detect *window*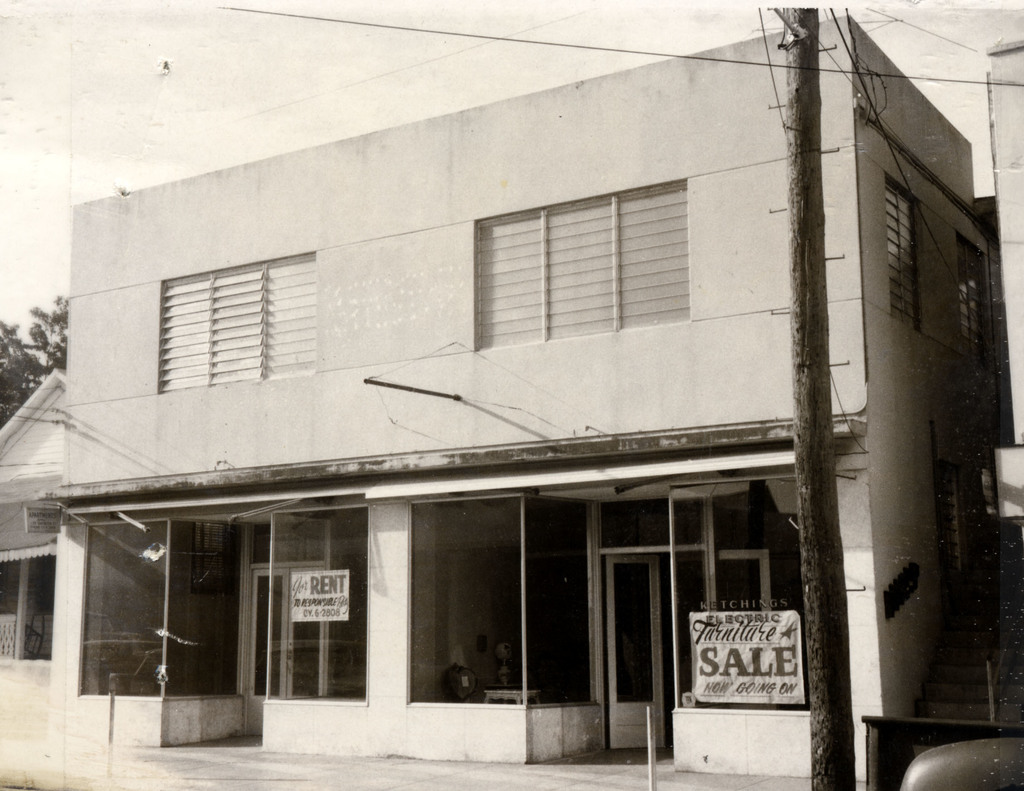
detection(881, 181, 916, 329)
